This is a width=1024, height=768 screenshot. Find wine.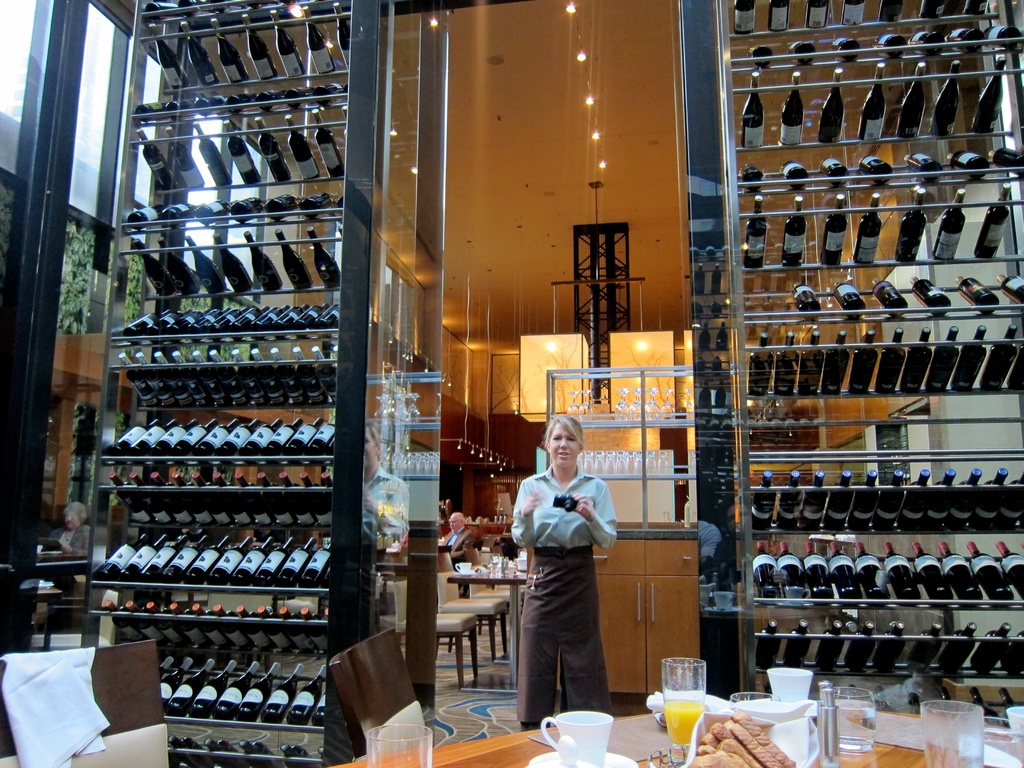
Bounding box: locate(335, 2, 349, 68).
